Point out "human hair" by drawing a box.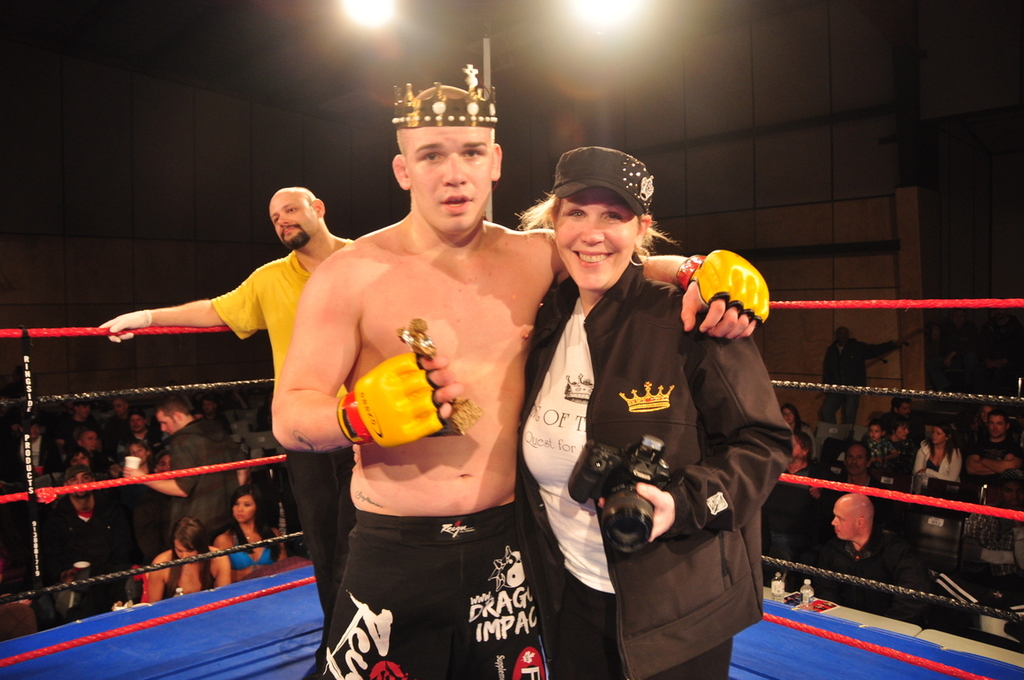
515/196/675/254.
